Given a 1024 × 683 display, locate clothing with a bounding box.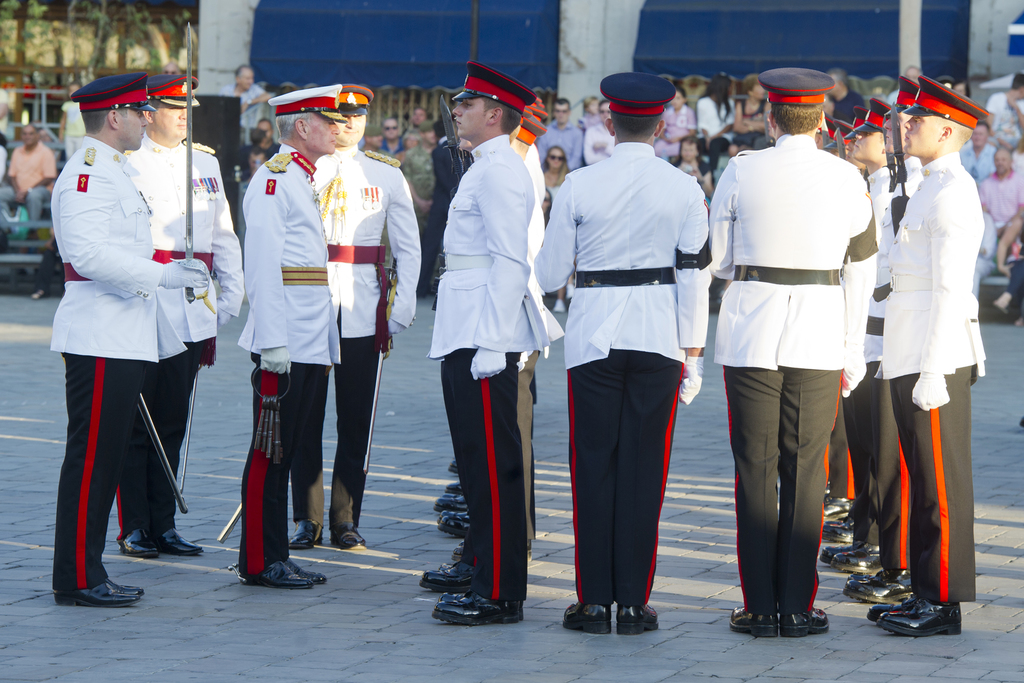
Located: l=854, t=168, r=901, b=603.
